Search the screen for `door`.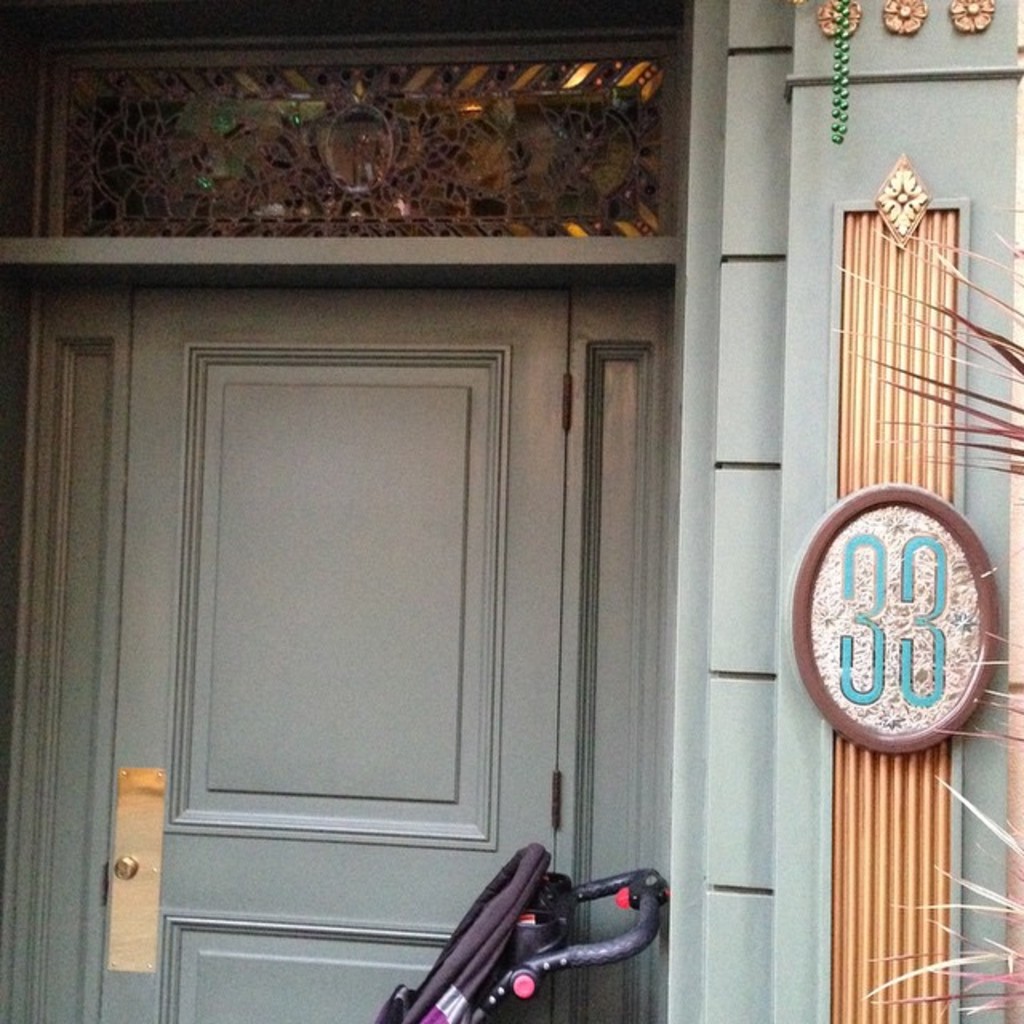
Found at rect(2, 264, 678, 1022).
